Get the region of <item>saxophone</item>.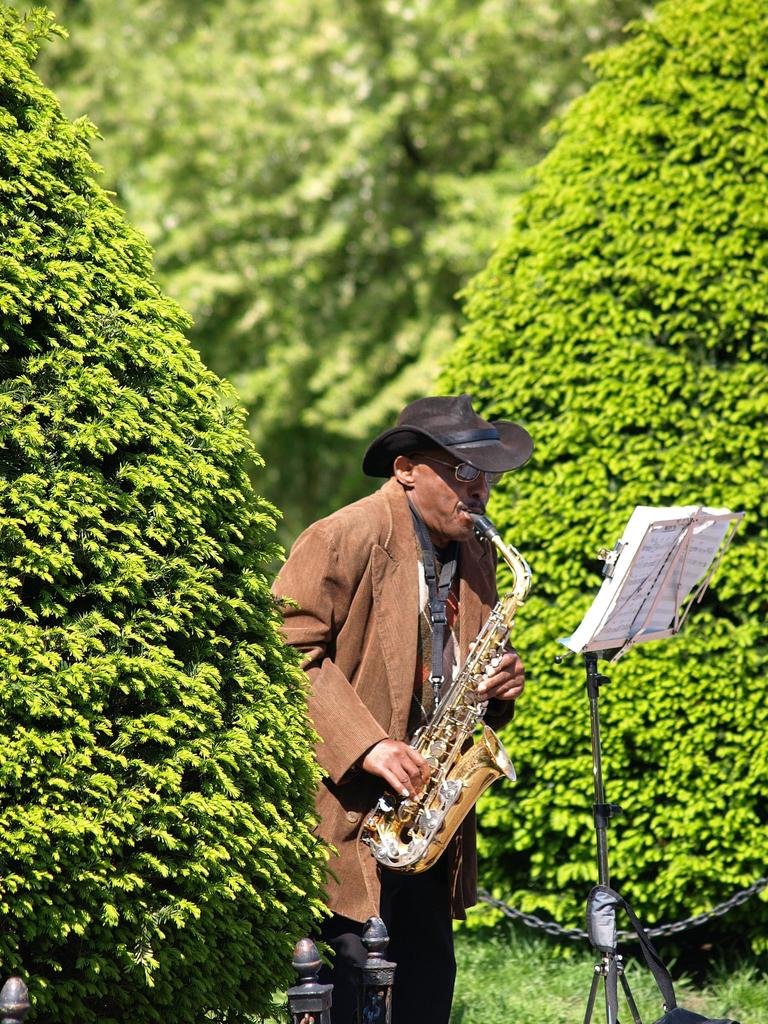
(left=355, top=509, right=534, bottom=876).
